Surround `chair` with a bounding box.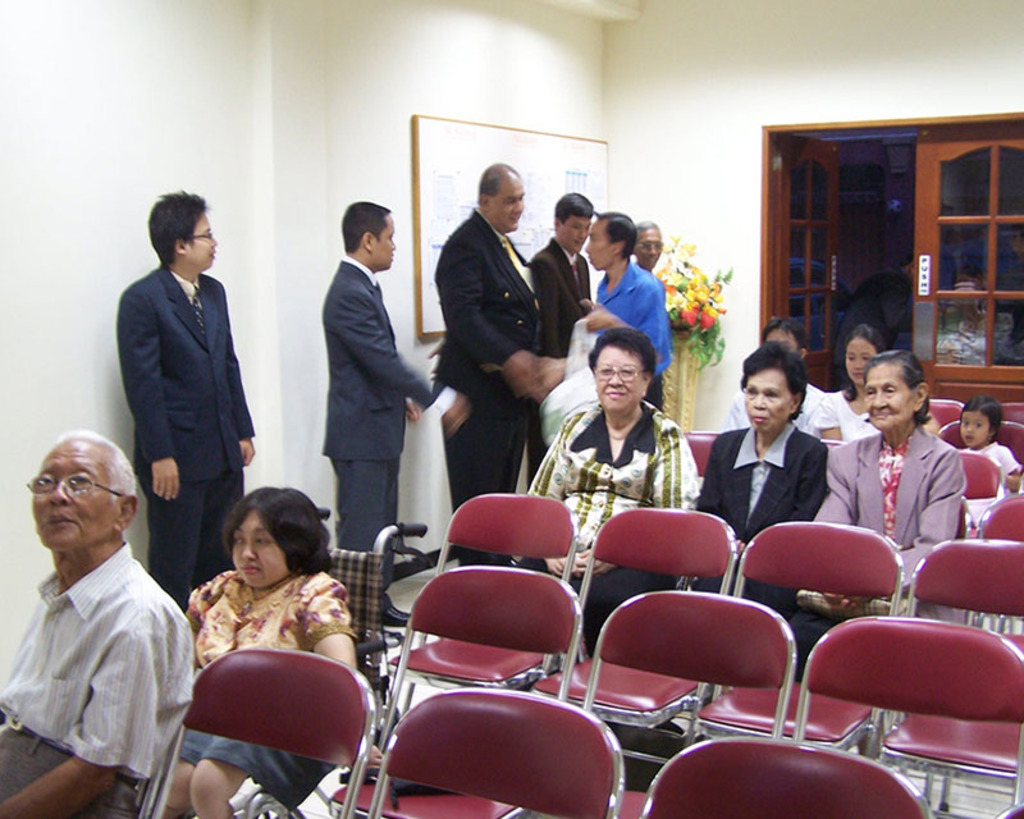
<bbox>687, 520, 909, 759</bbox>.
